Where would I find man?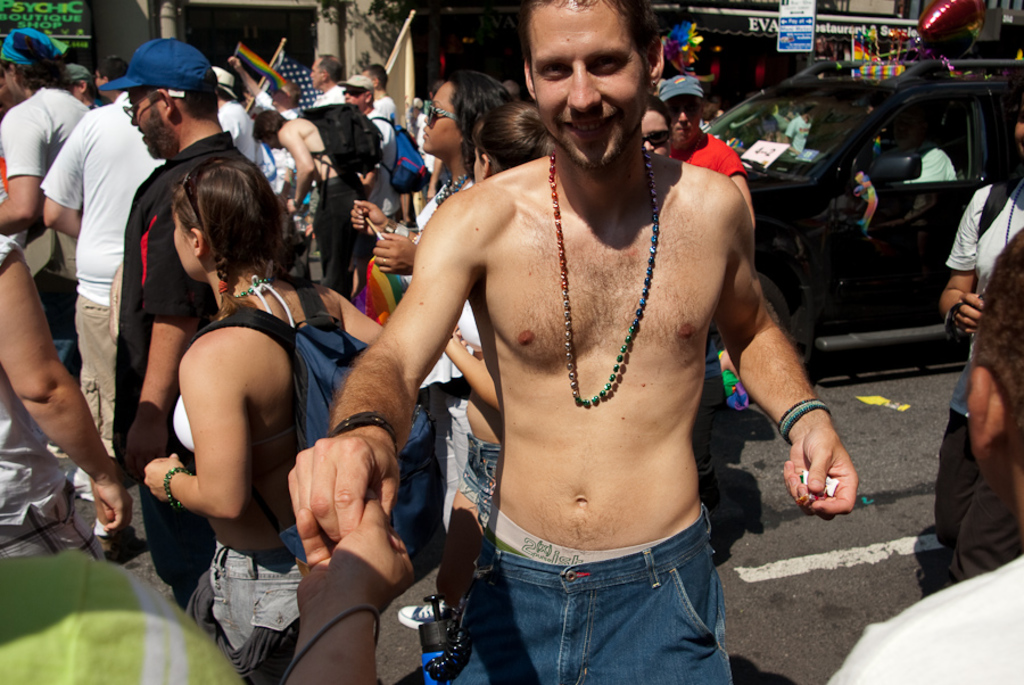
At 304:50:349:106.
